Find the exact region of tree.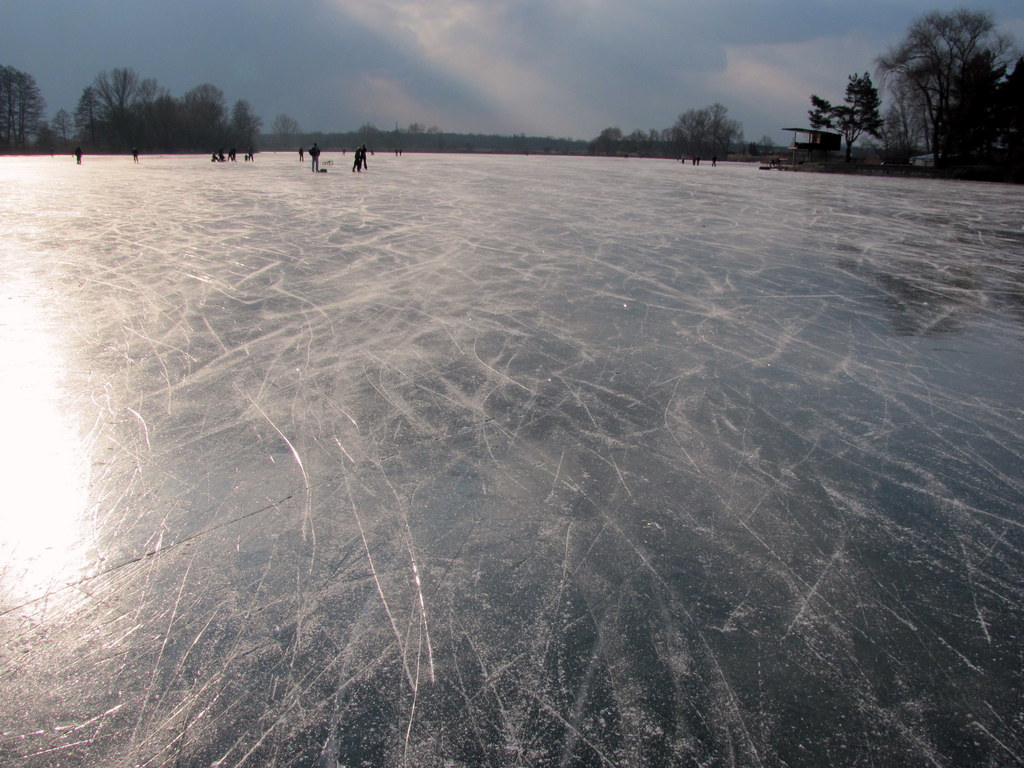
Exact region: box=[664, 107, 735, 168].
